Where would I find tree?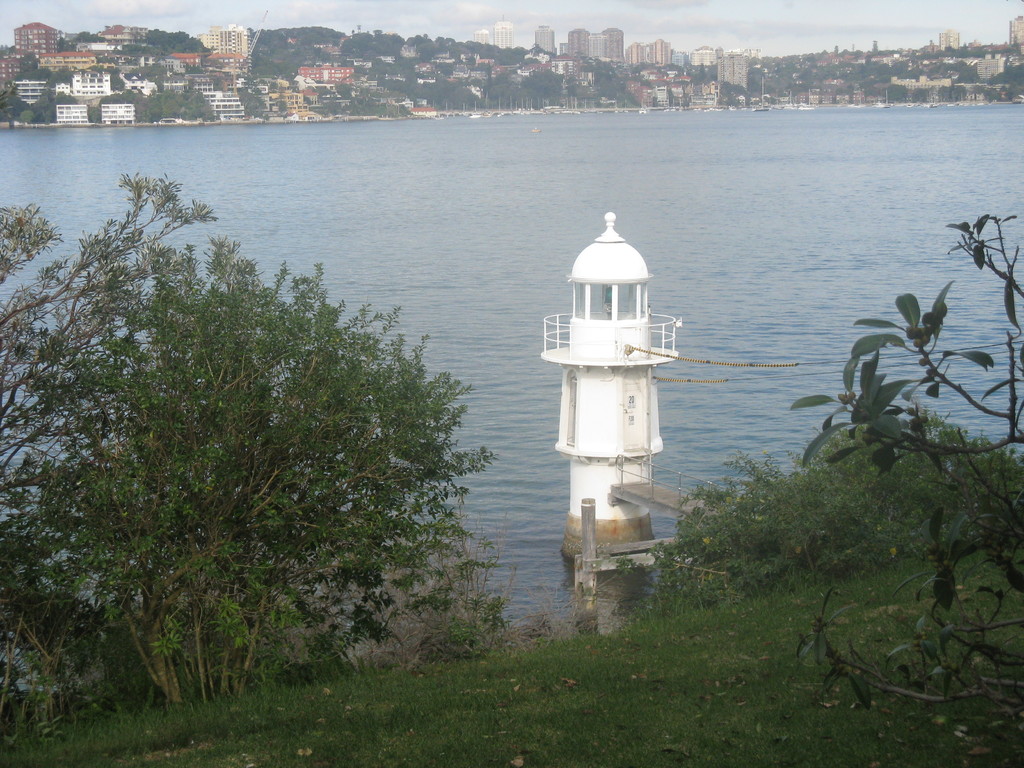
At (0,236,509,696).
